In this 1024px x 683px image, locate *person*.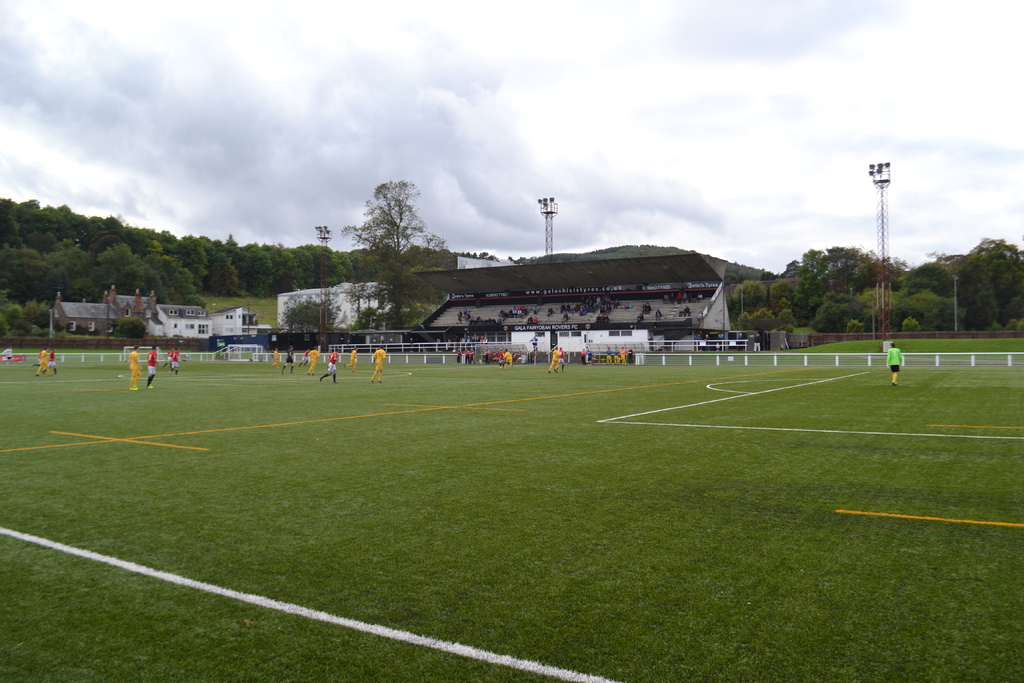
Bounding box: (348,347,360,373).
